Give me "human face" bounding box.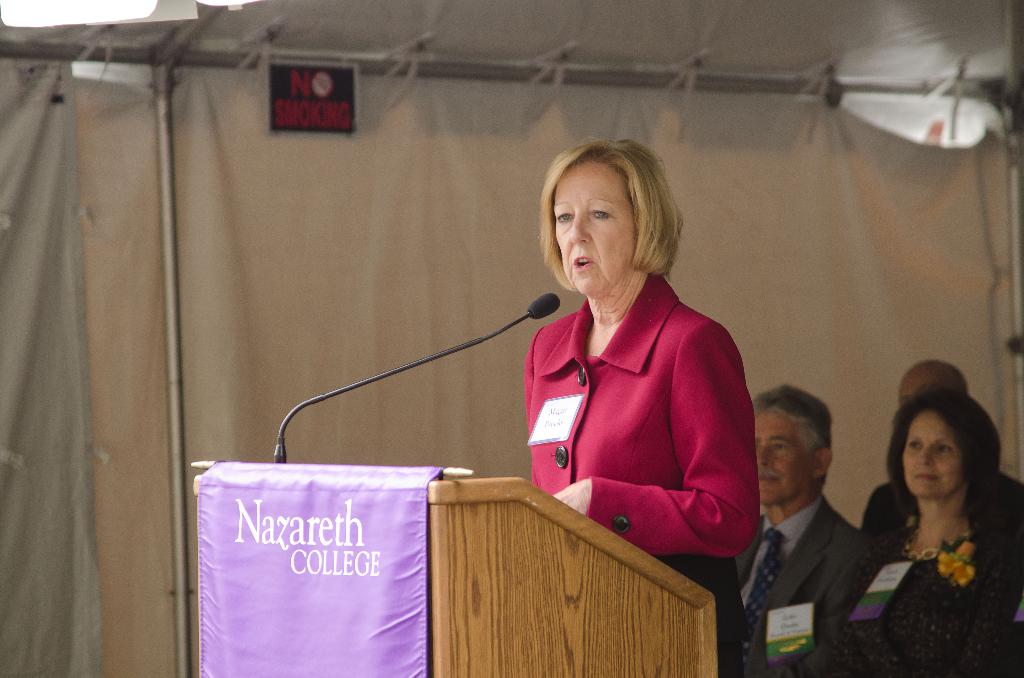
detection(754, 408, 810, 505).
